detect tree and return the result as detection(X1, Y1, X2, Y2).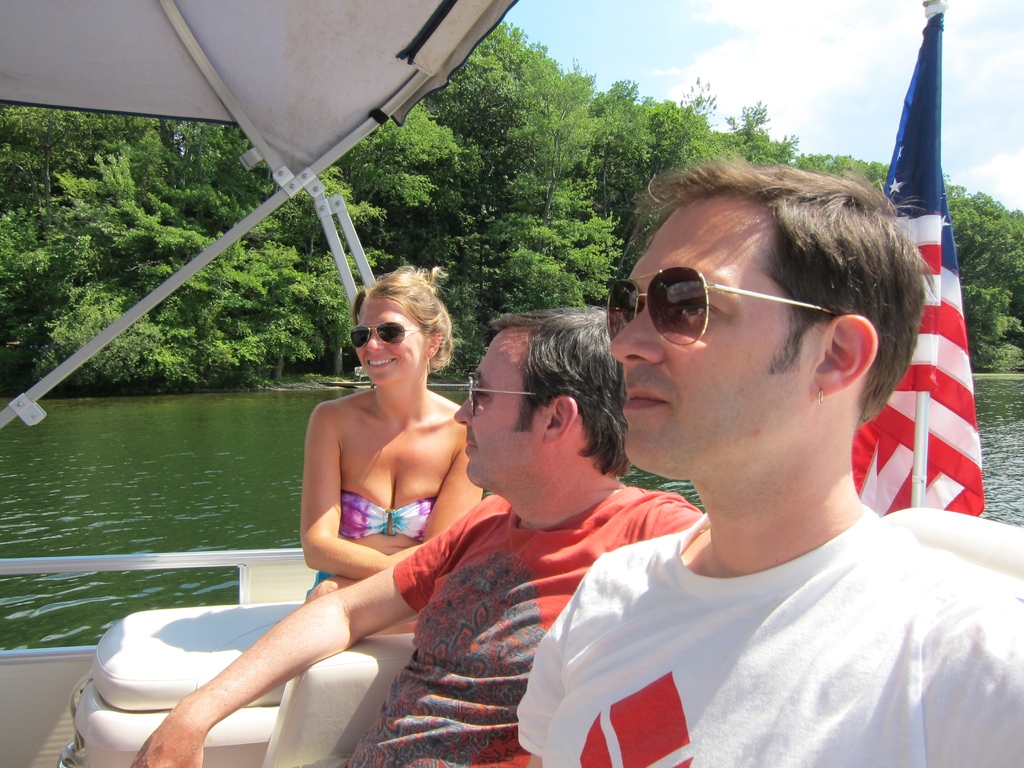
detection(585, 79, 657, 223).
